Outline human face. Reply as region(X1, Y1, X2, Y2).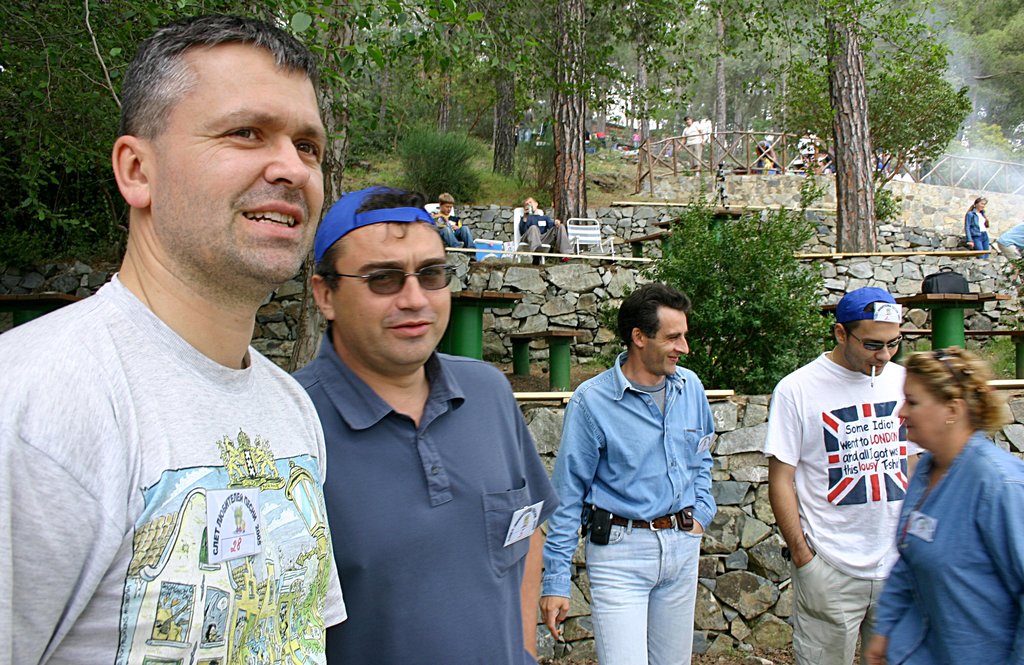
region(645, 308, 692, 379).
